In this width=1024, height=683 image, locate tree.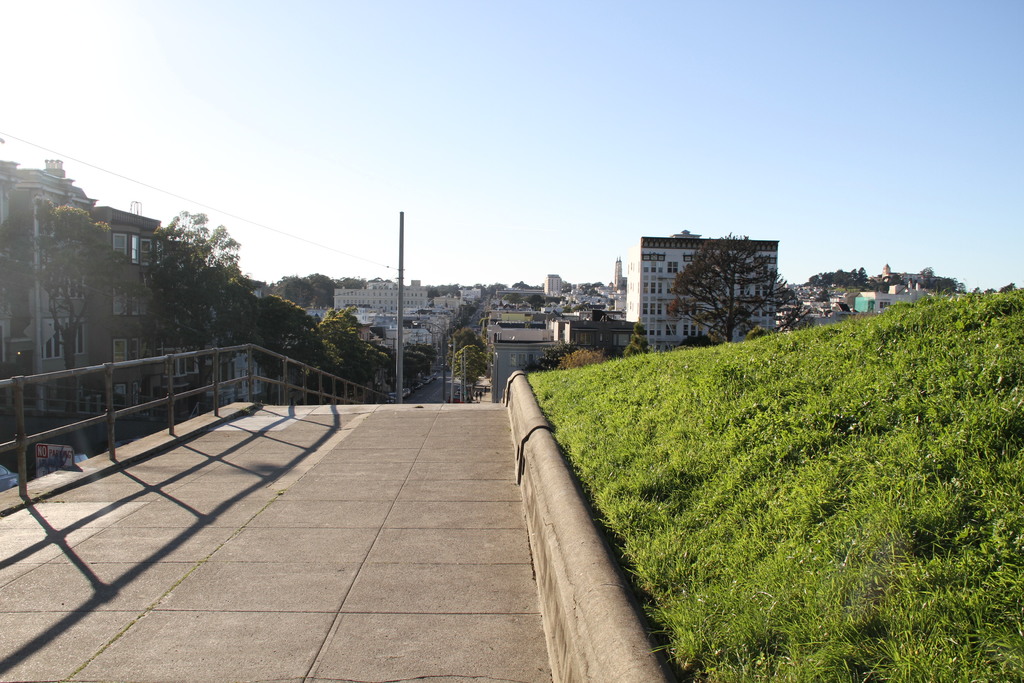
Bounding box: bbox(559, 343, 605, 365).
